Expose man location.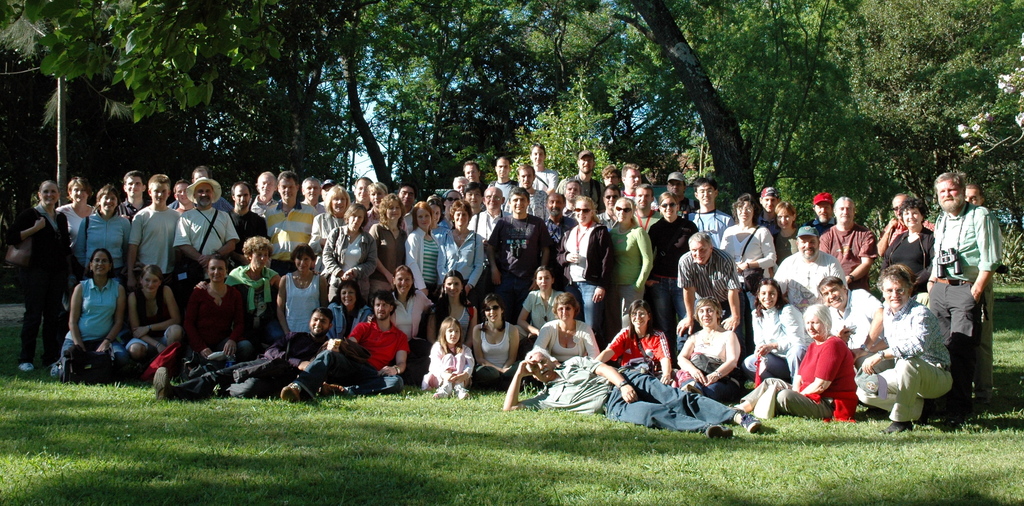
Exposed at 111 172 158 272.
